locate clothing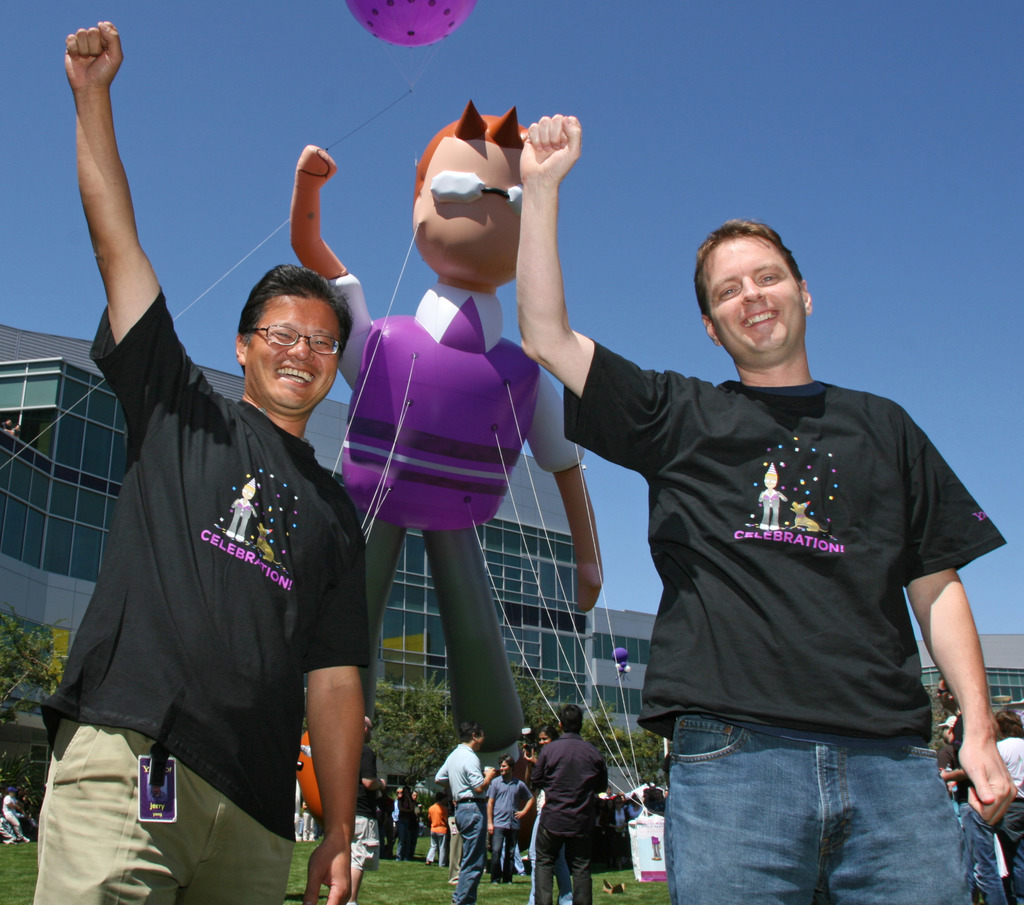
box(25, 799, 37, 830)
